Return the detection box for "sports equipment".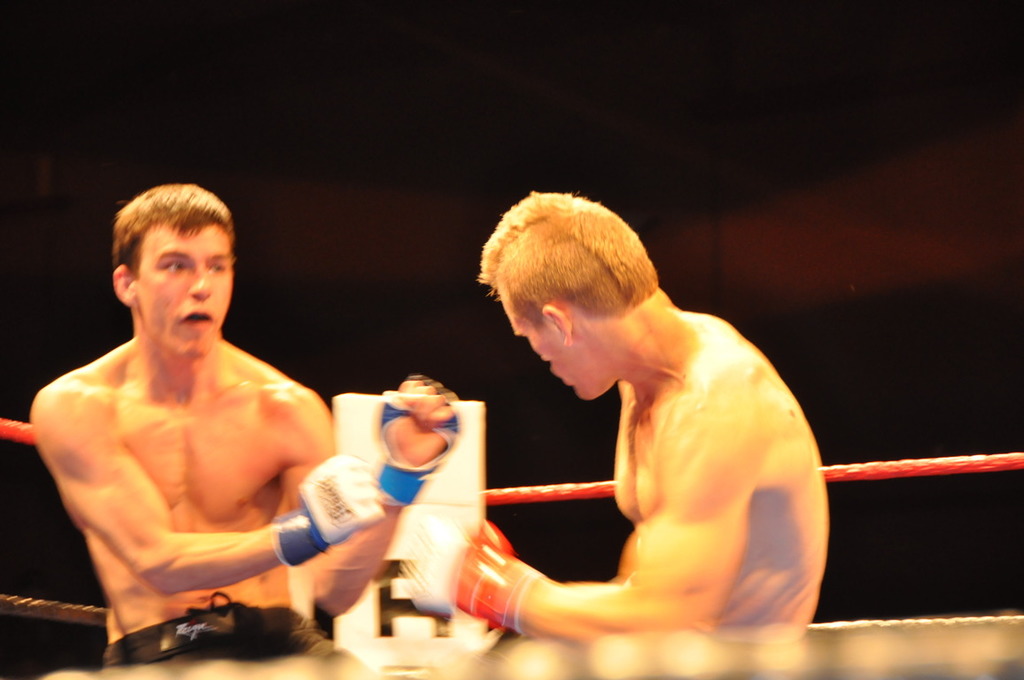
pyautogui.locateOnScreen(372, 384, 460, 507).
